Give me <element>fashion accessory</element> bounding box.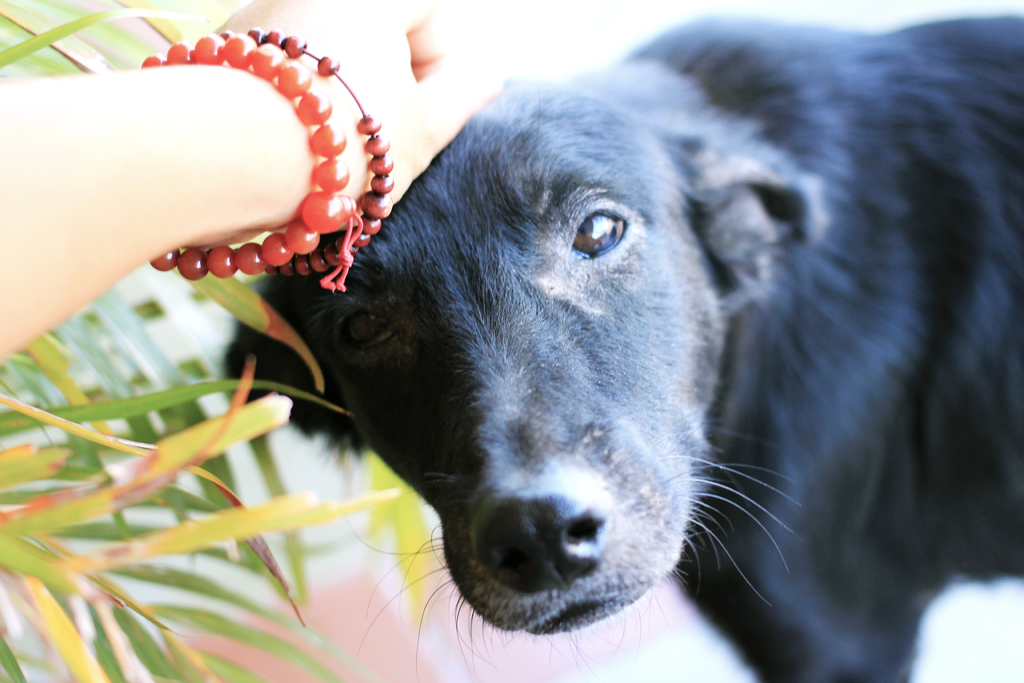
220/28/397/274.
